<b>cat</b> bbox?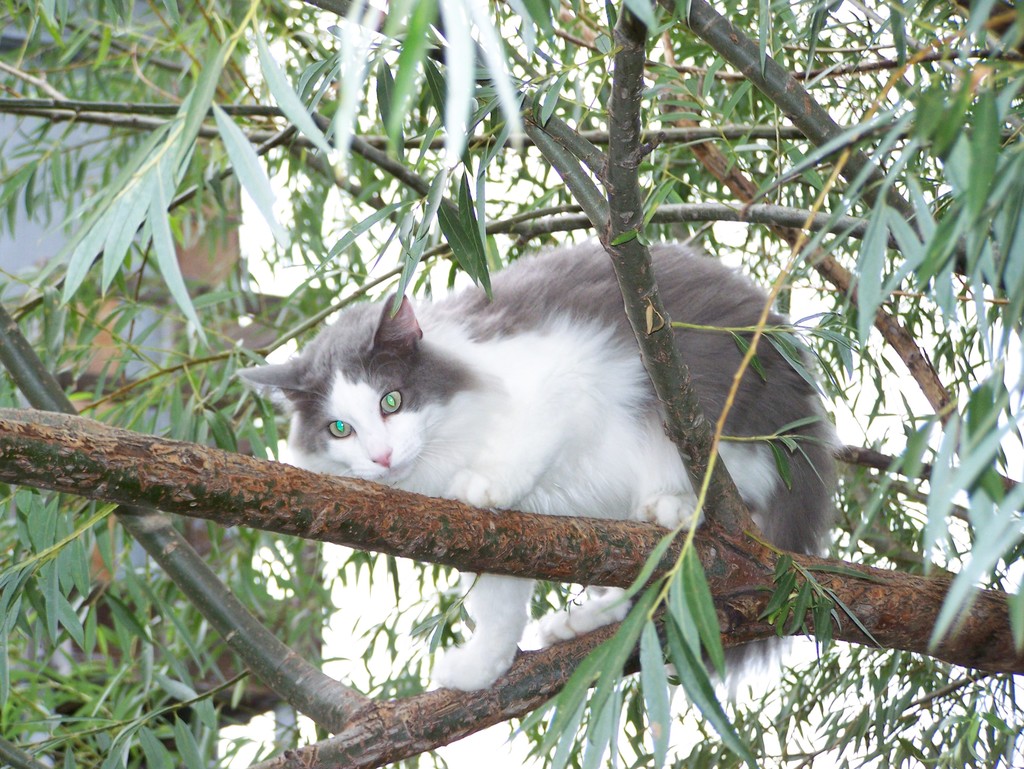
pyautogui.locateOnScreen(236, 223, 827, 697)
